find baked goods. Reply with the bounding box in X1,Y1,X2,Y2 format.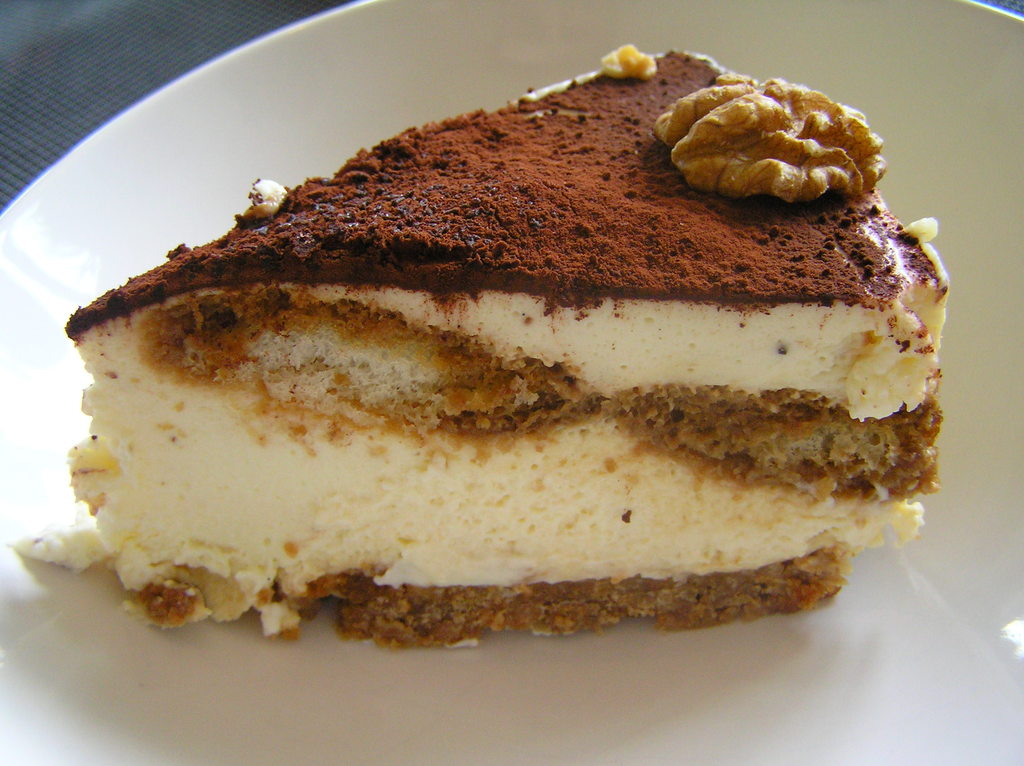
6,44,945,650.
